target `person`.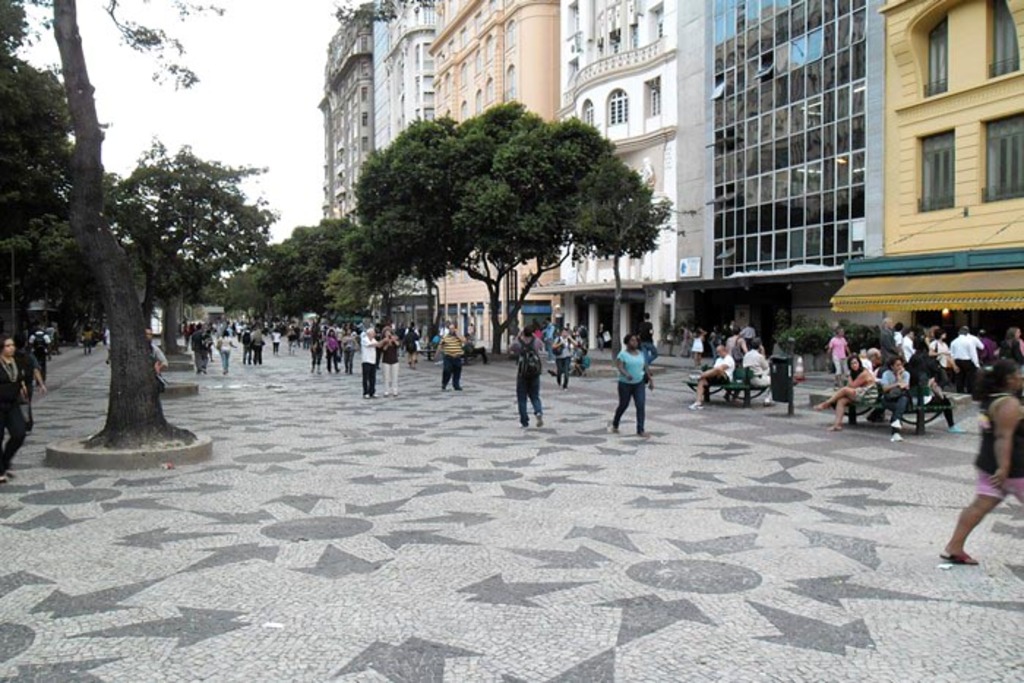
Target region: 632 310 661 364.
